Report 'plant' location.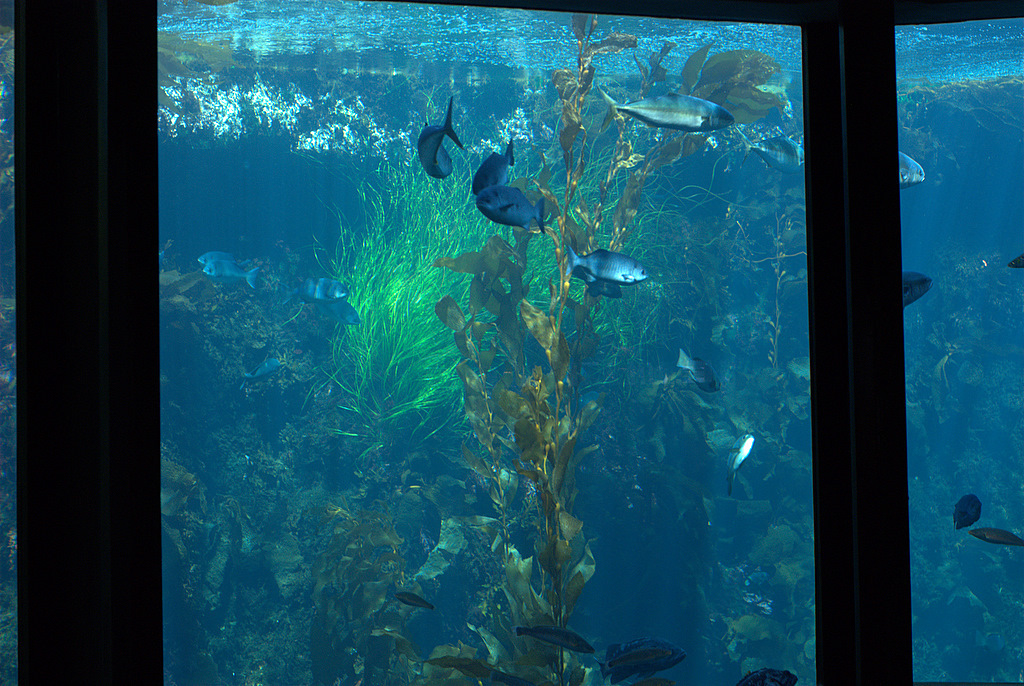
Report: bbox(160, 247, 434, 685).
